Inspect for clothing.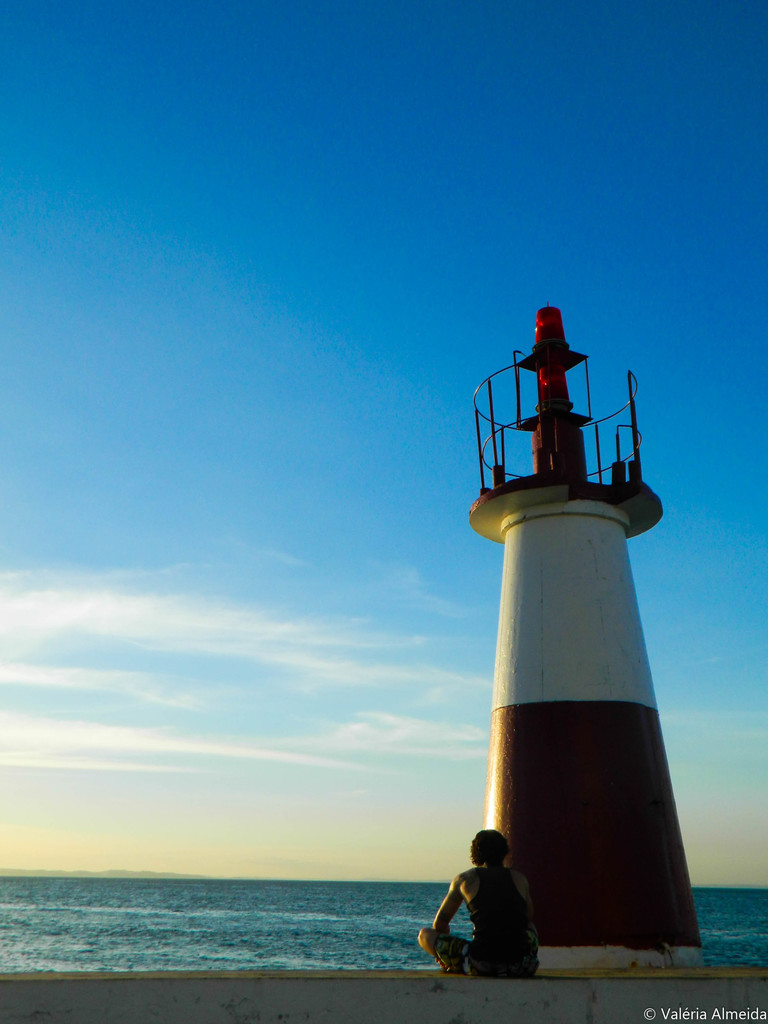
Inspection: x1=448 y1=854 x2=545 y2=972.
